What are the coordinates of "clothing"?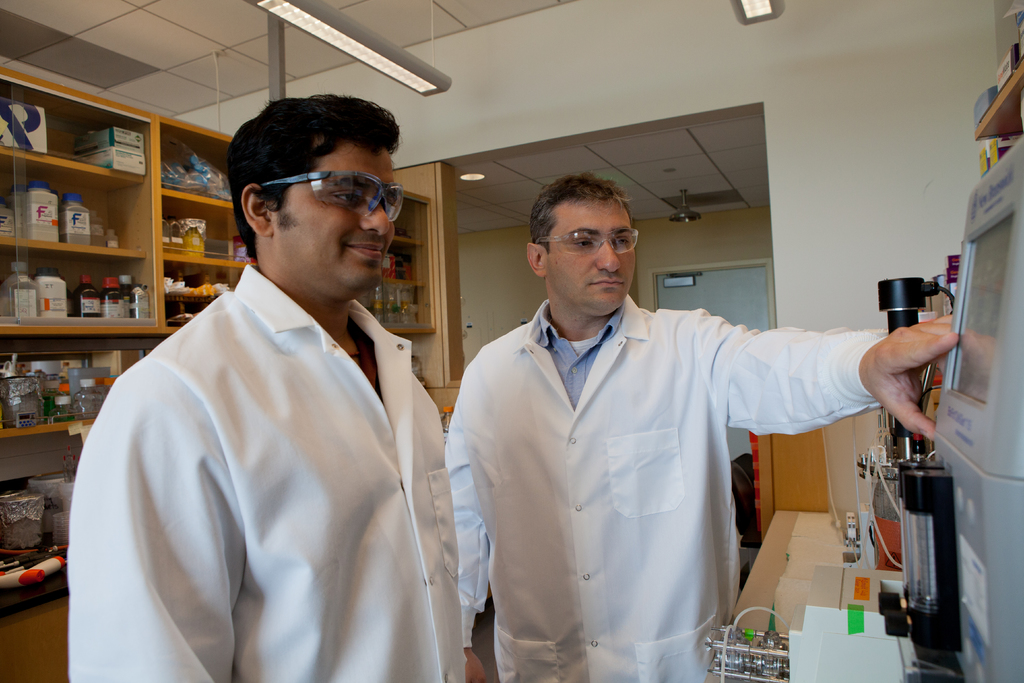
Rect(69, 219, 468, 680).
